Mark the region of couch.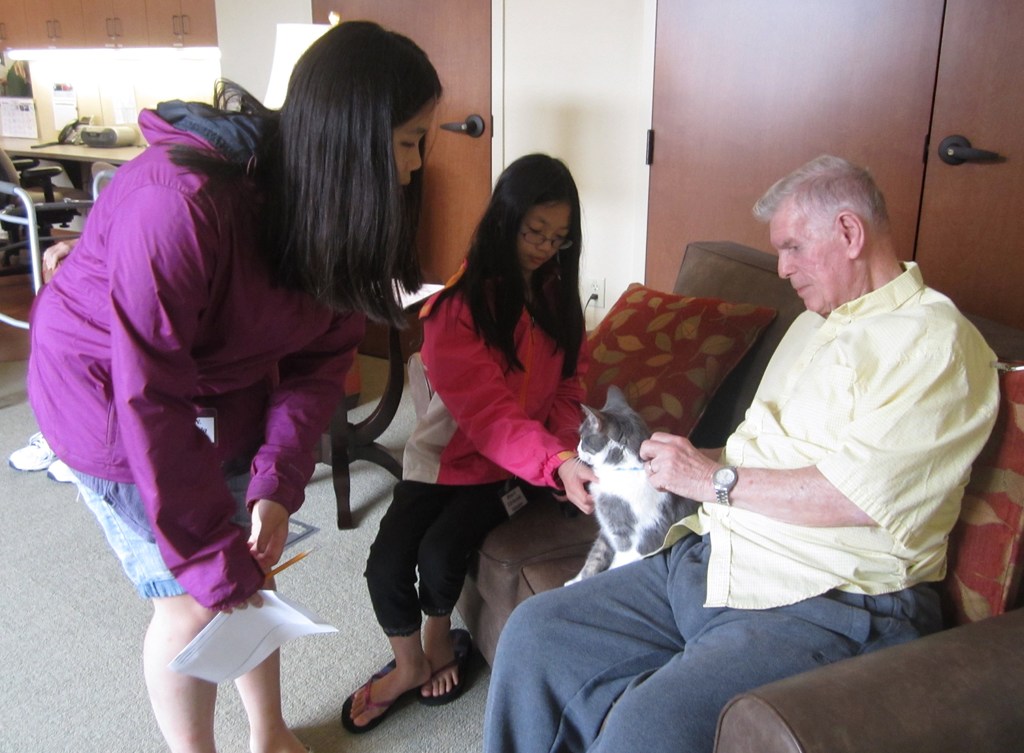
Region: pyautogui.locateOnScreen(454, 234, 1023, 752).
